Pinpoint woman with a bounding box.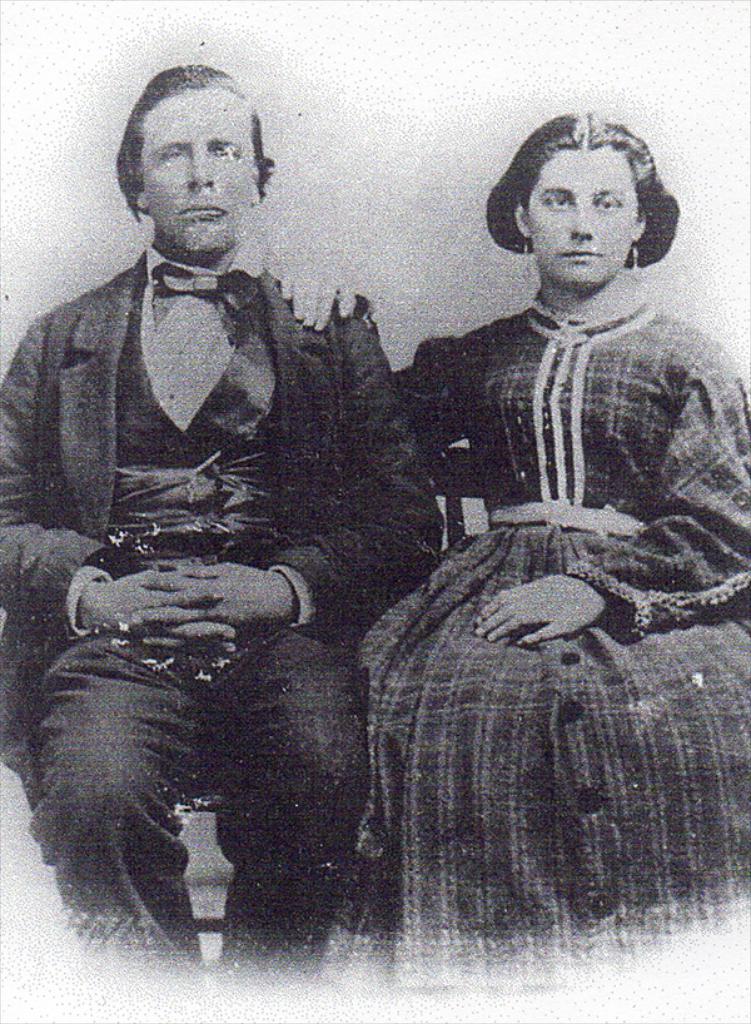
<region>298, 103, 718, 925</region>.
